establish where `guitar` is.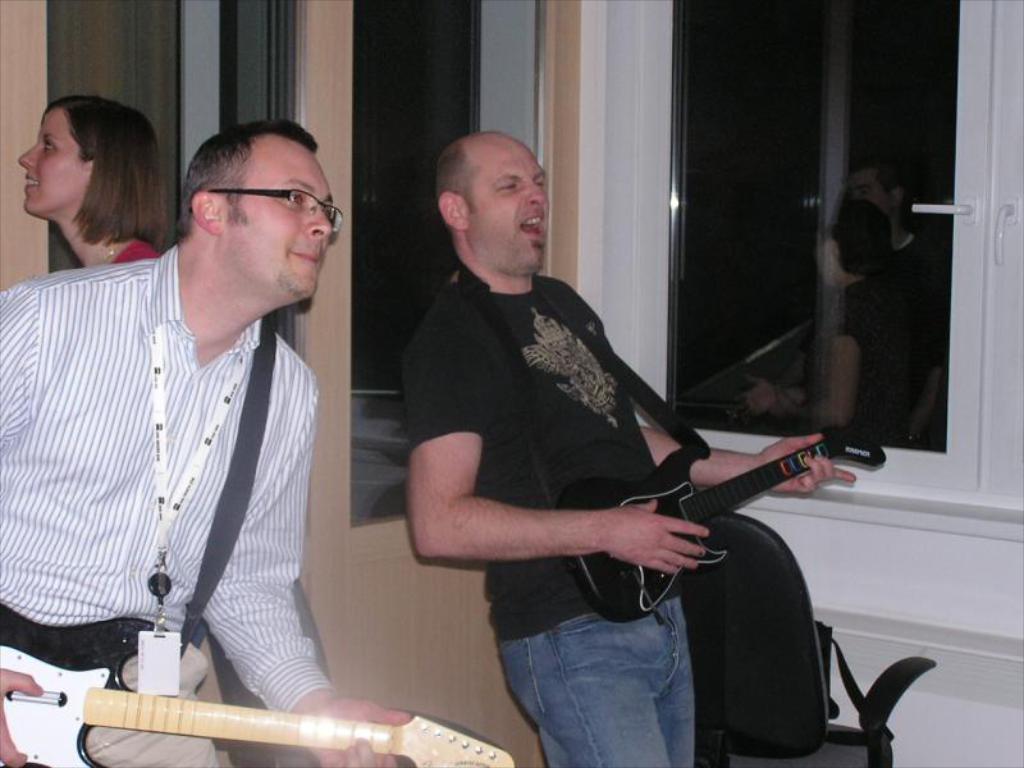
Established at box=[0, 650, 515, 767].
